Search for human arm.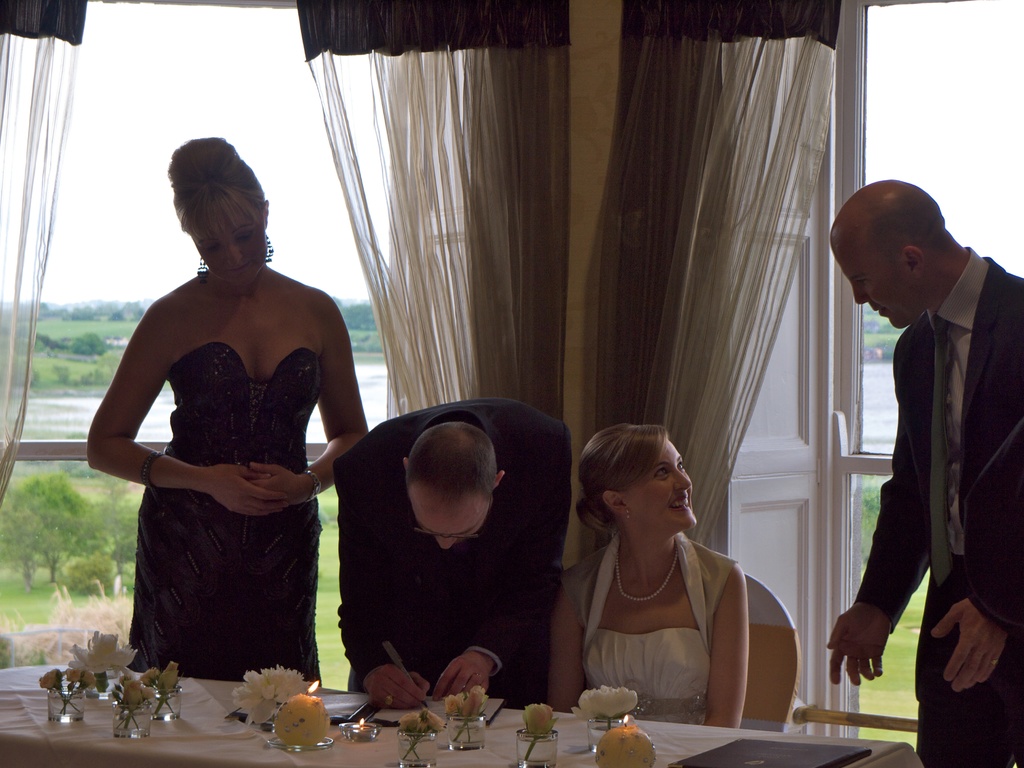
Found at {"left": 228, "top": 287, "right": 372, "bottom": 513}.
